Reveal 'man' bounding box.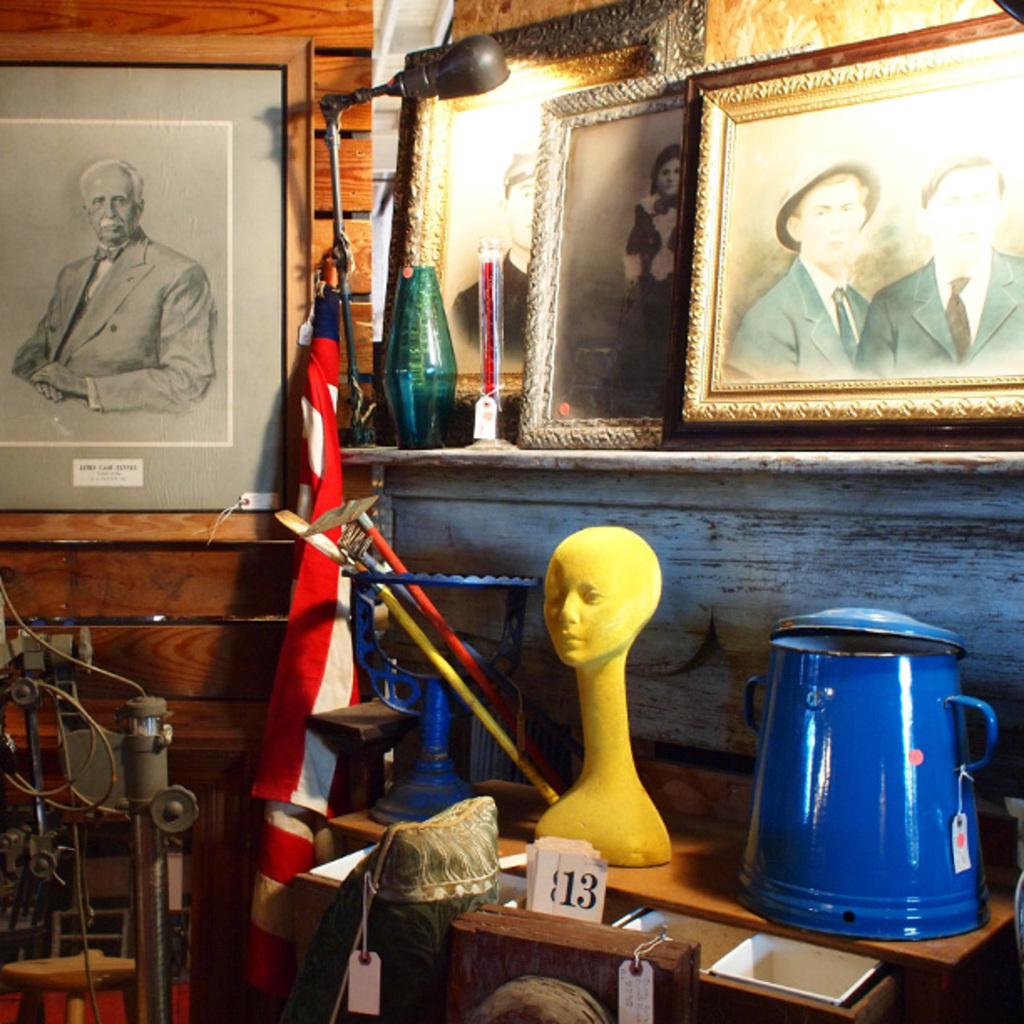
Revealed: 30:157:239:443.
